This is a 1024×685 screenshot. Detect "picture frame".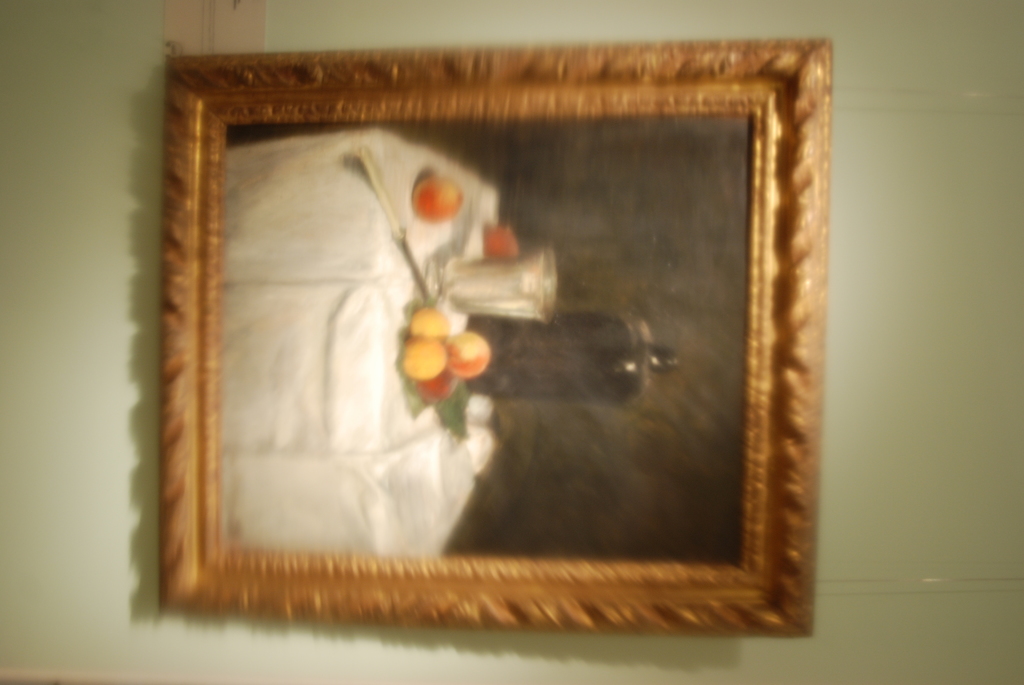
select_region(141, 29, 826, 653).
